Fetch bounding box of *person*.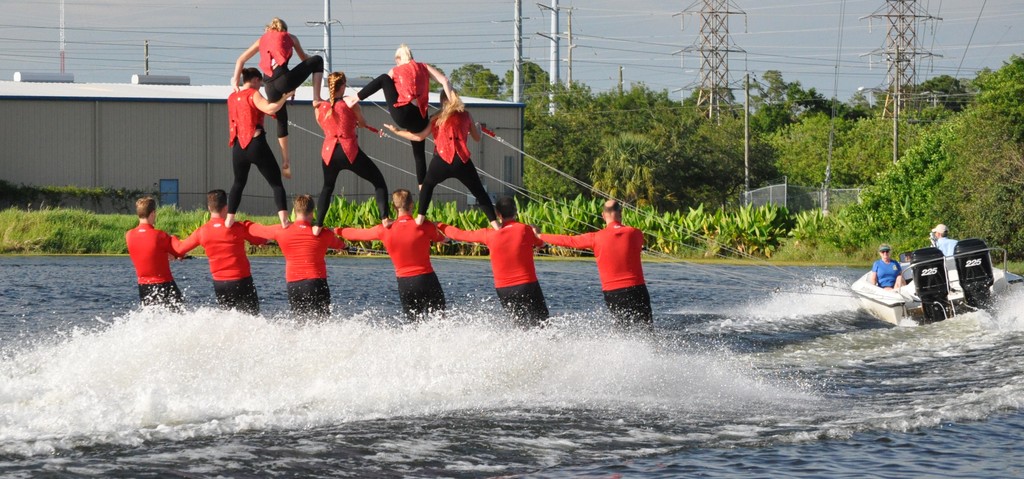
Bbox: [307, 65, 397, 234].
